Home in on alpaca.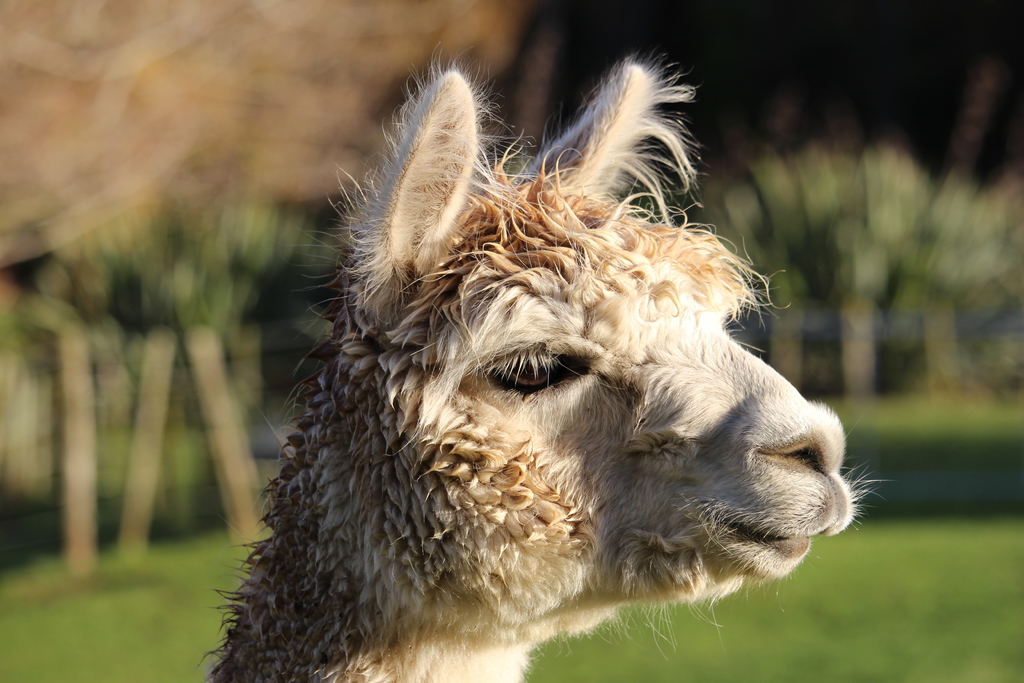
Homed in at [195, 42, 893, 682].
